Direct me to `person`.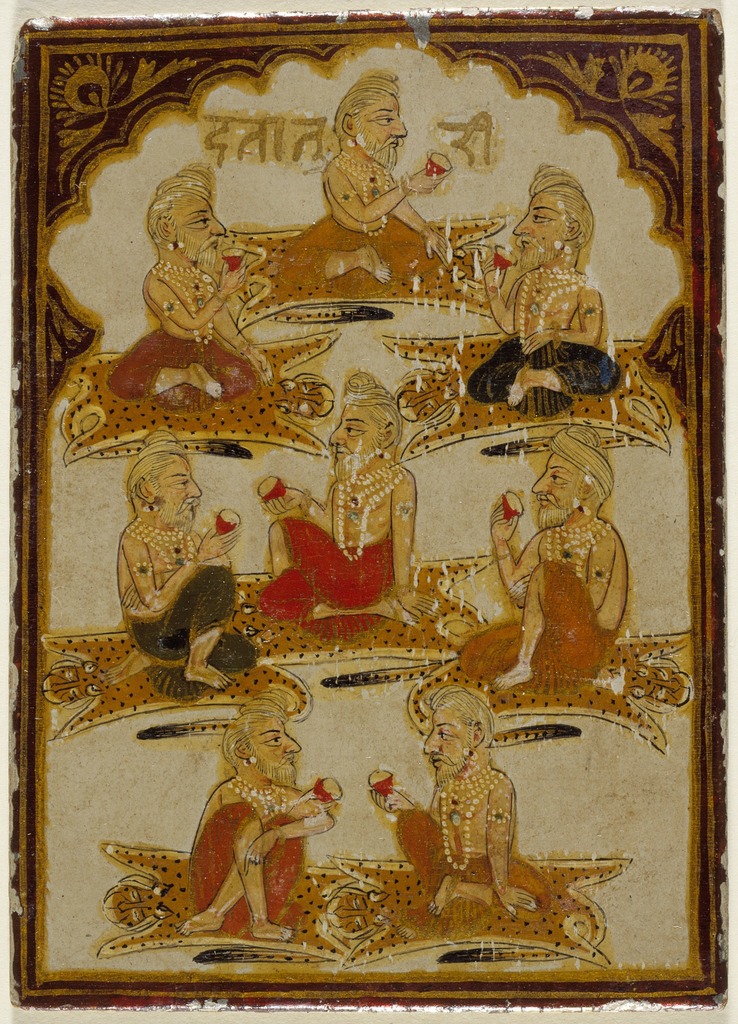
Direction: <region>365, 679, 552, 914</region>.
